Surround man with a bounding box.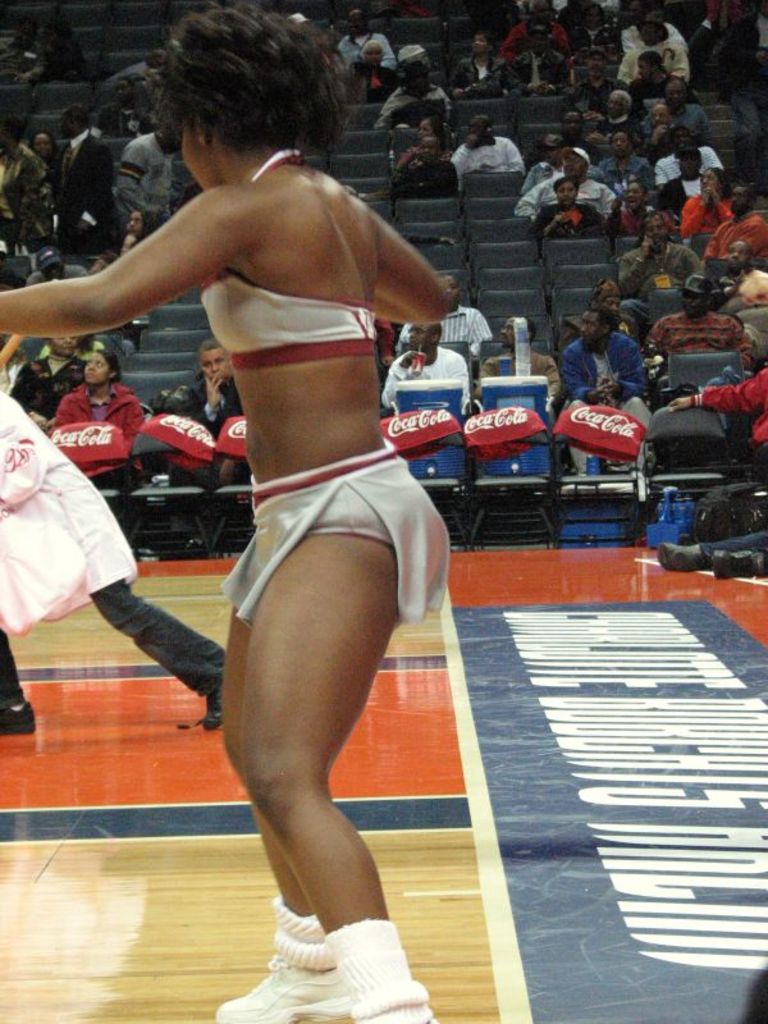
x1=434, y1=31, x2=507, y2=99.
